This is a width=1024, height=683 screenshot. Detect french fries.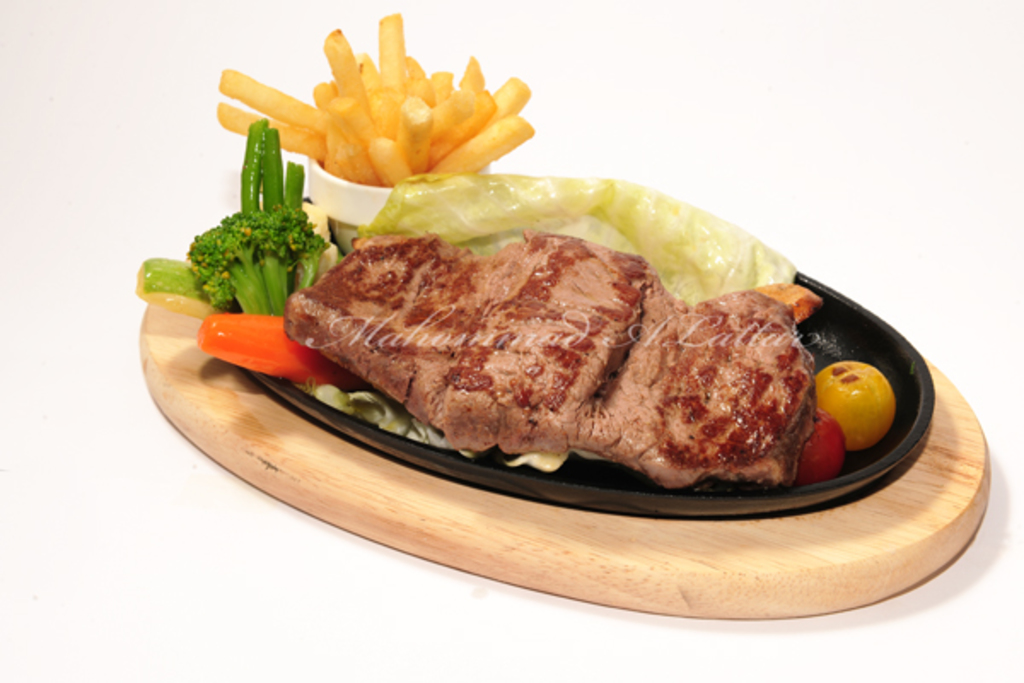
crop(406, 90, 495, 178).
